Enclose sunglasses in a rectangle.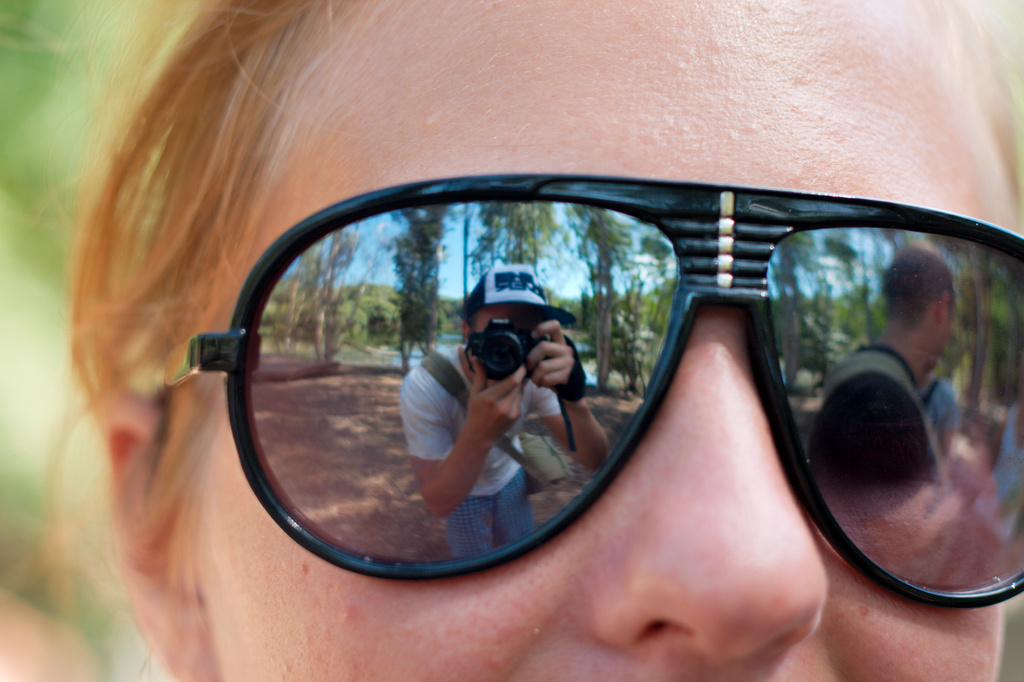
<region>132, 173, 1023, 610</region>.
